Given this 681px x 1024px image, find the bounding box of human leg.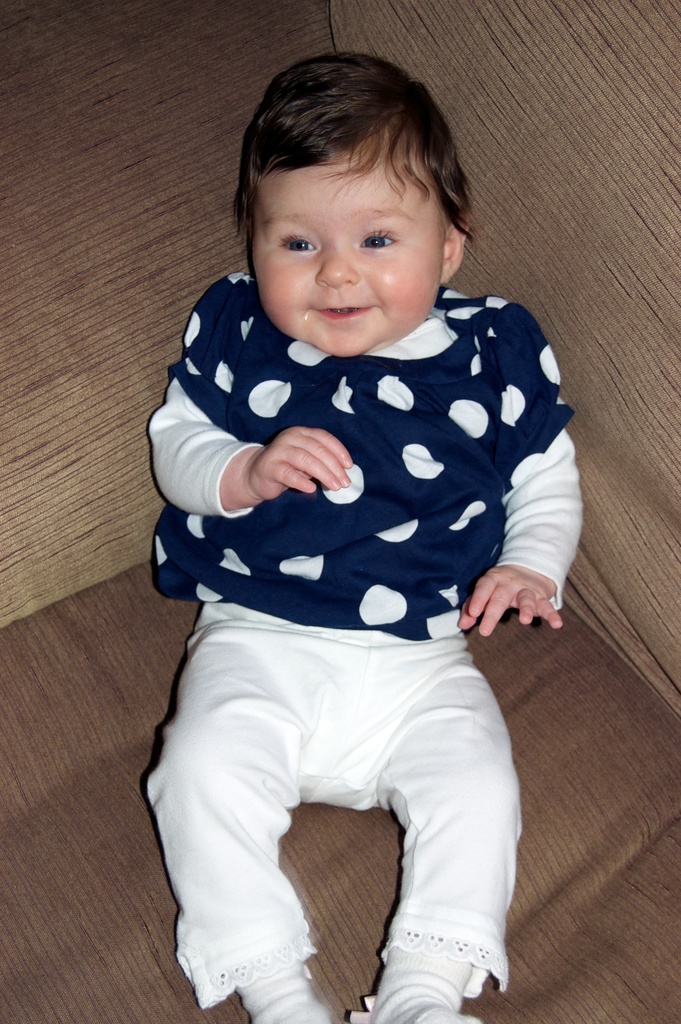
<bbox>140, 595, 334, 1023</bbox>.
